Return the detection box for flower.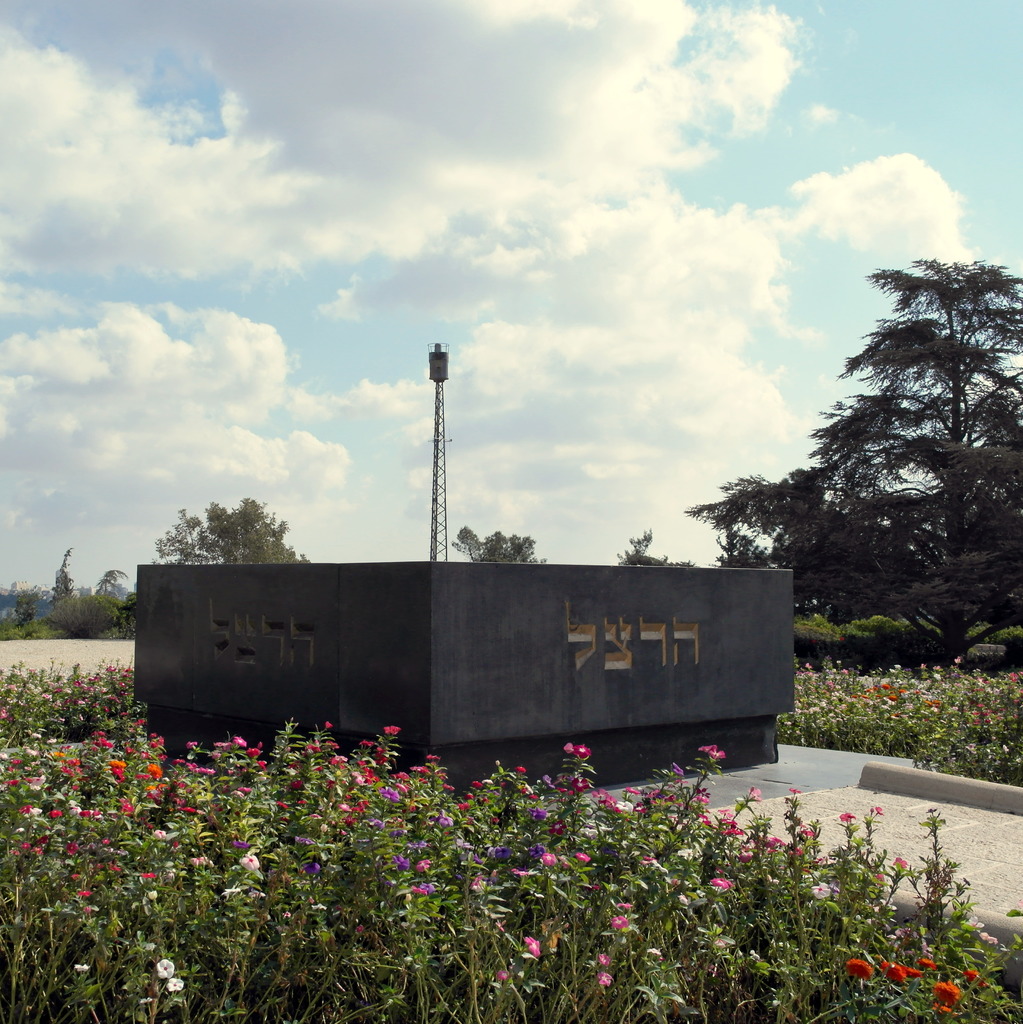
{"x1": 836, "y1": 811, "x2": 855, "y2": 825}.
